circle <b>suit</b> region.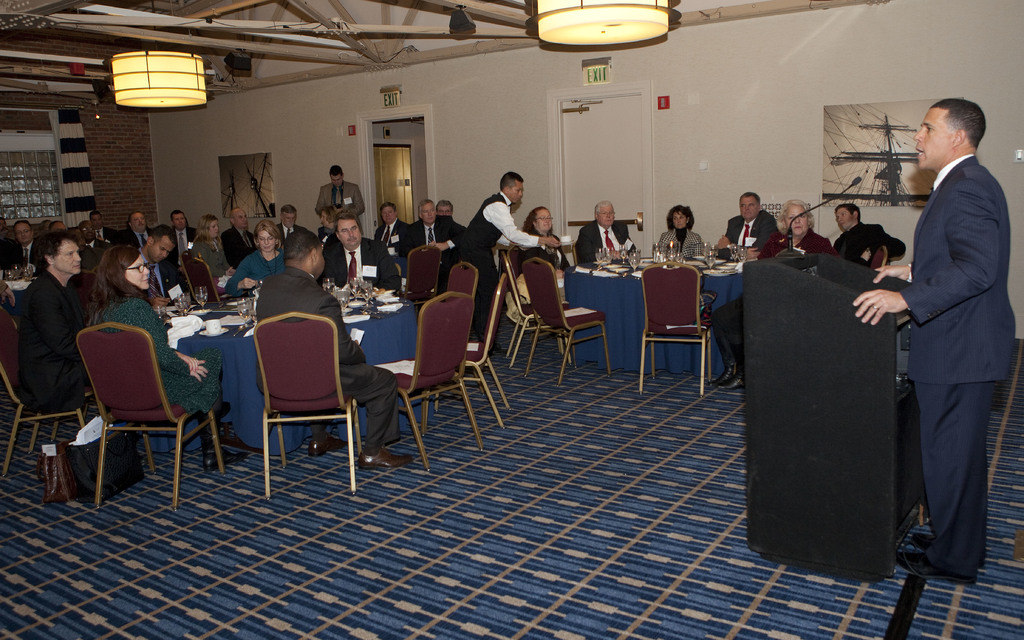
Region: (left=520, top=230, right=570, bottom=271).
